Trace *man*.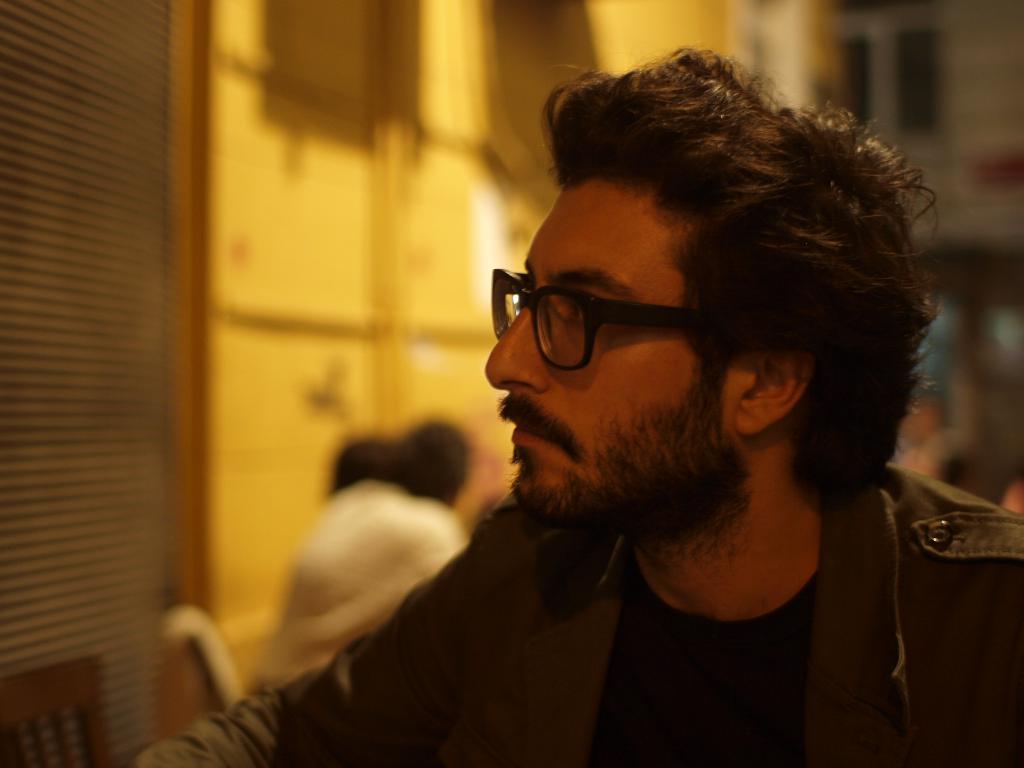
Traced to {"x1": 275, "y1": 79, "x2": 1011, "y2": 749}.
